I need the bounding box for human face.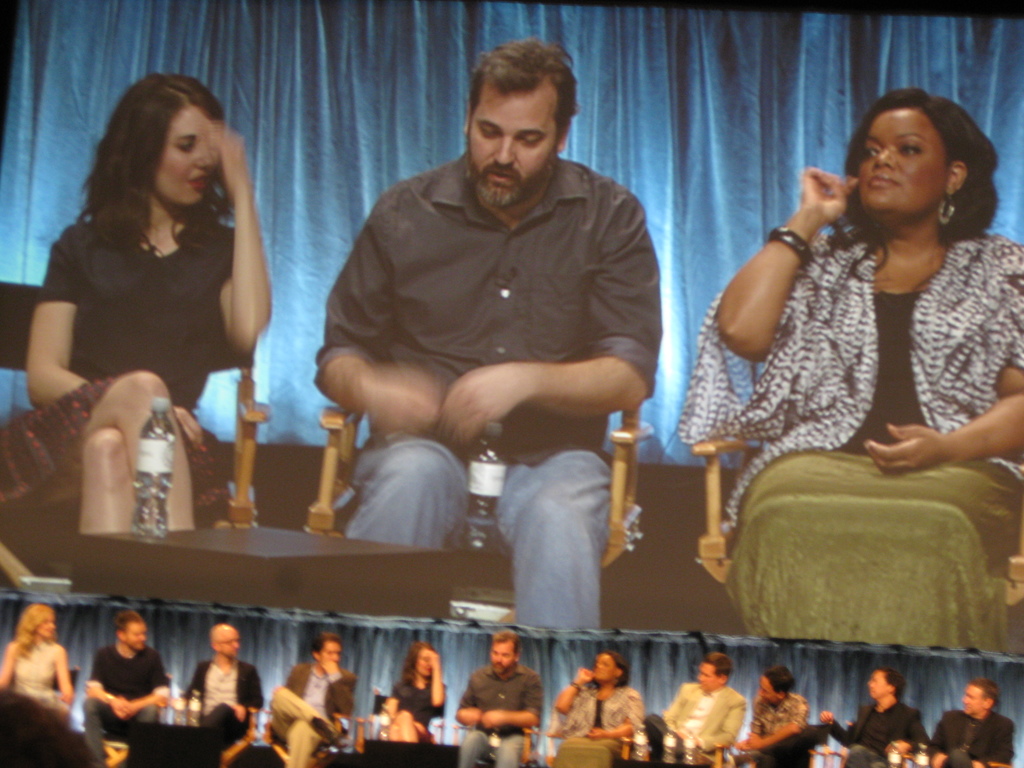
Here it is: pyautogui.locateOnScreen(856, 111, 944, 213).
